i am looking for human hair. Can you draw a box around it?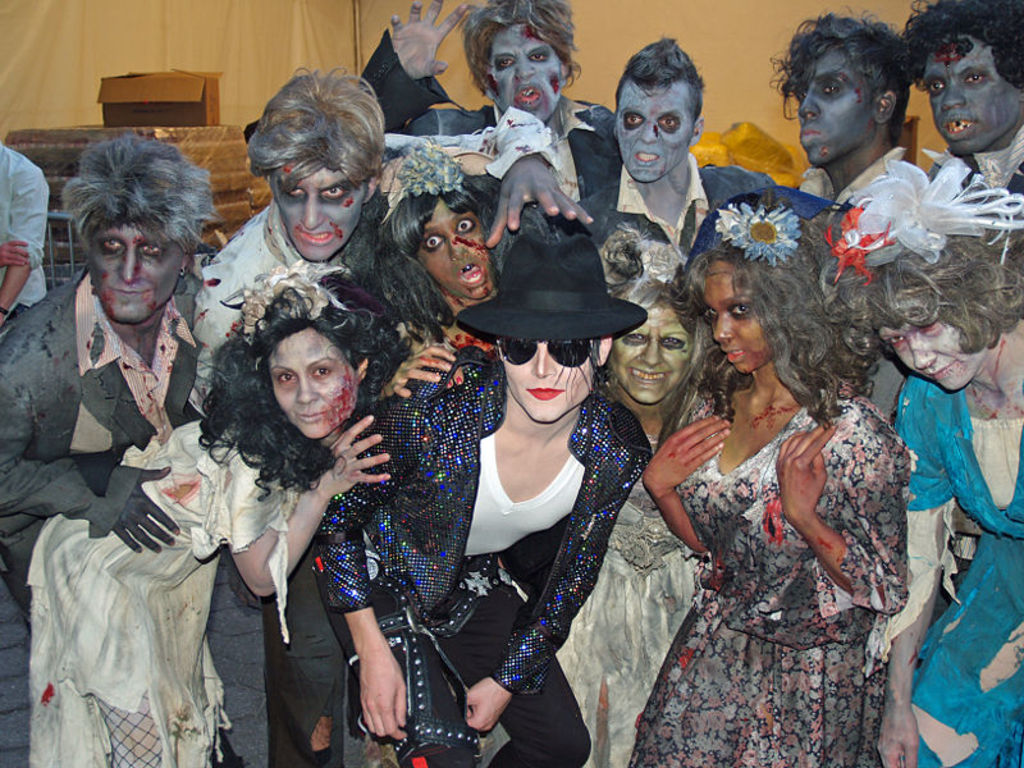
Sure, the bounding box is <box>250,70,402,206</box>.
